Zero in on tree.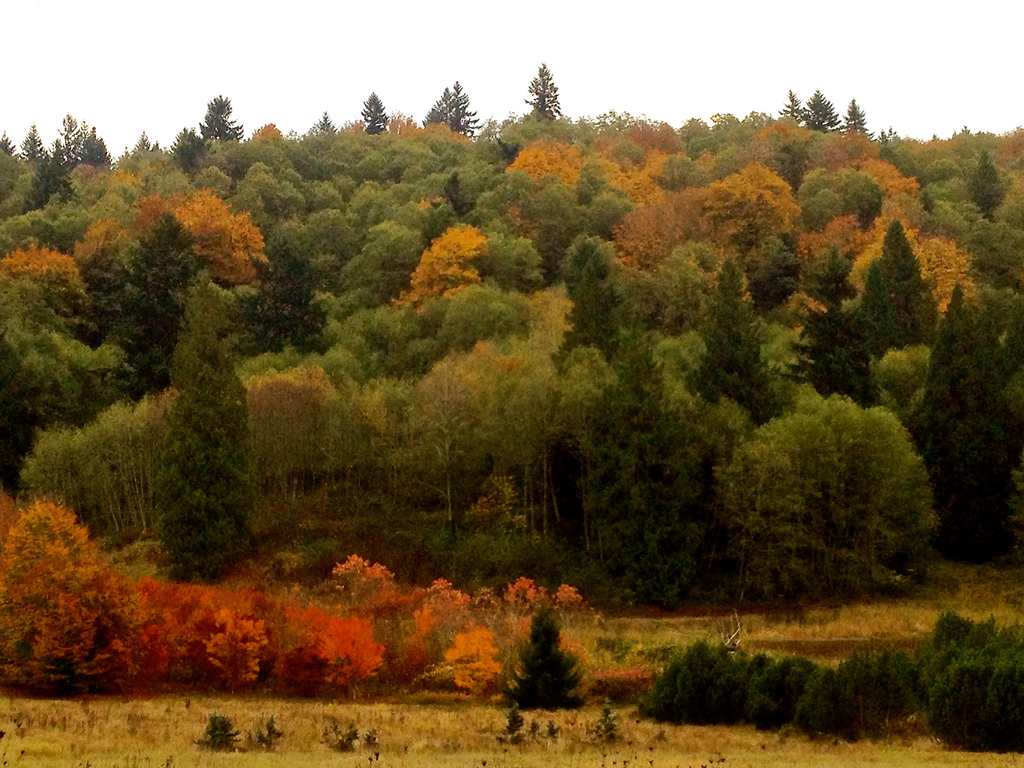
Zeroed in: 519, 65, 560, 121.
